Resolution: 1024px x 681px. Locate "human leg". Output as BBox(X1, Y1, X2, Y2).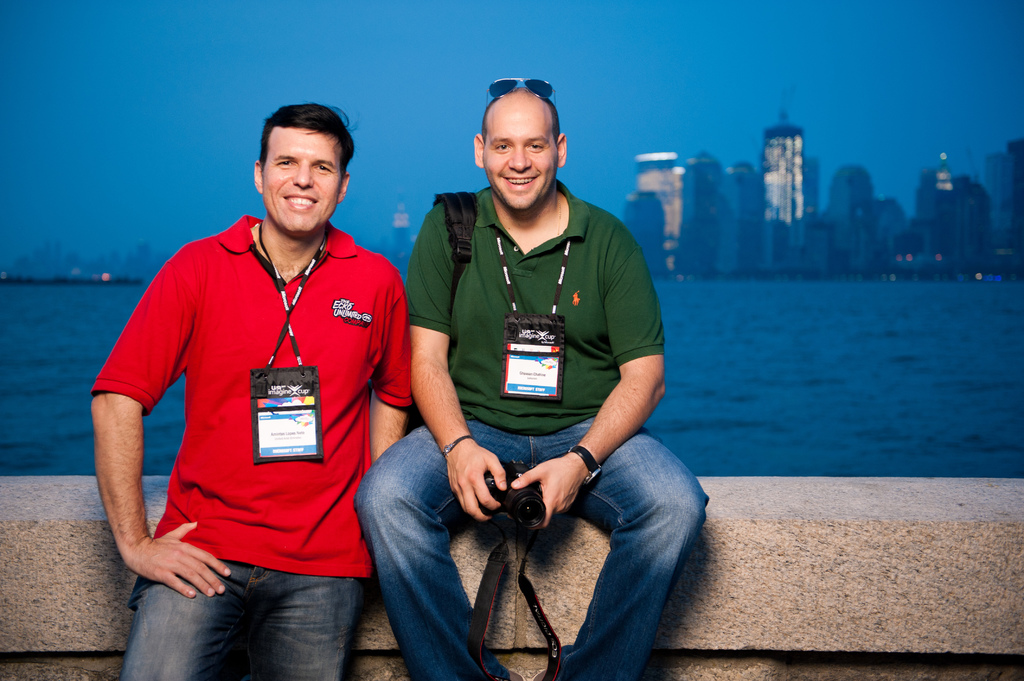
BBox(547, 428, 712, 680).
